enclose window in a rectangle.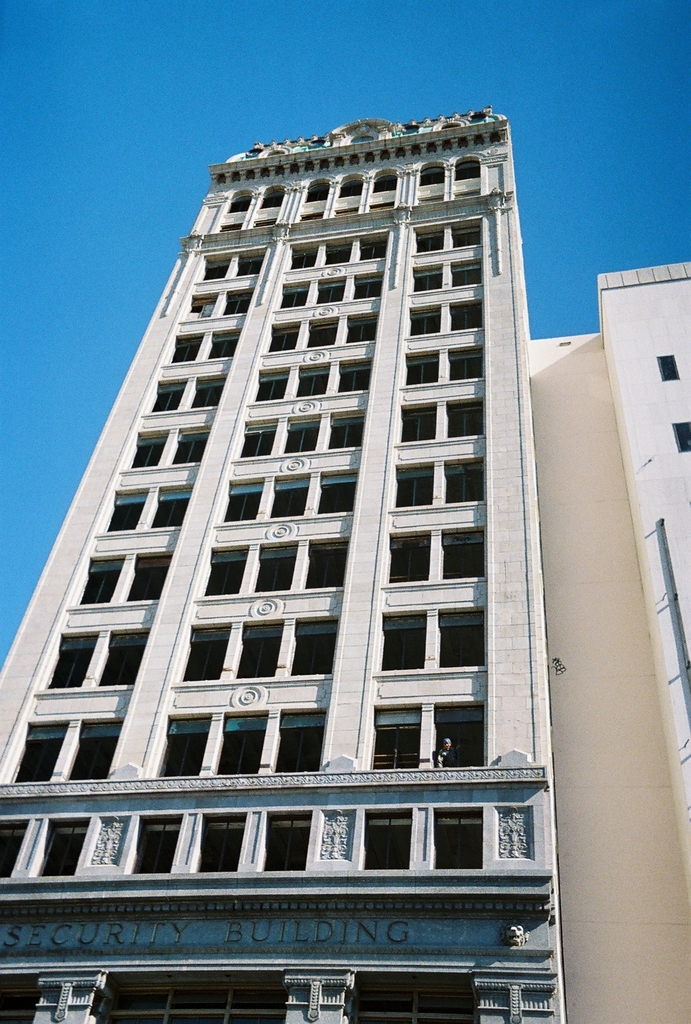
[182,297,218,316].
